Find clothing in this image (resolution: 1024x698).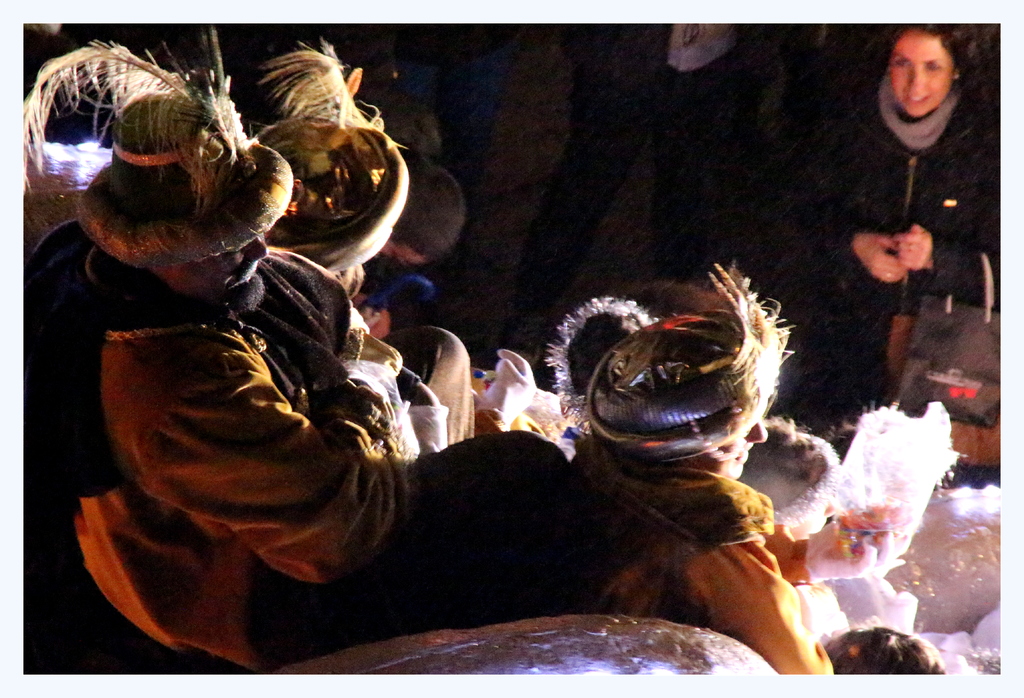
(831, 53, 986, 350).
